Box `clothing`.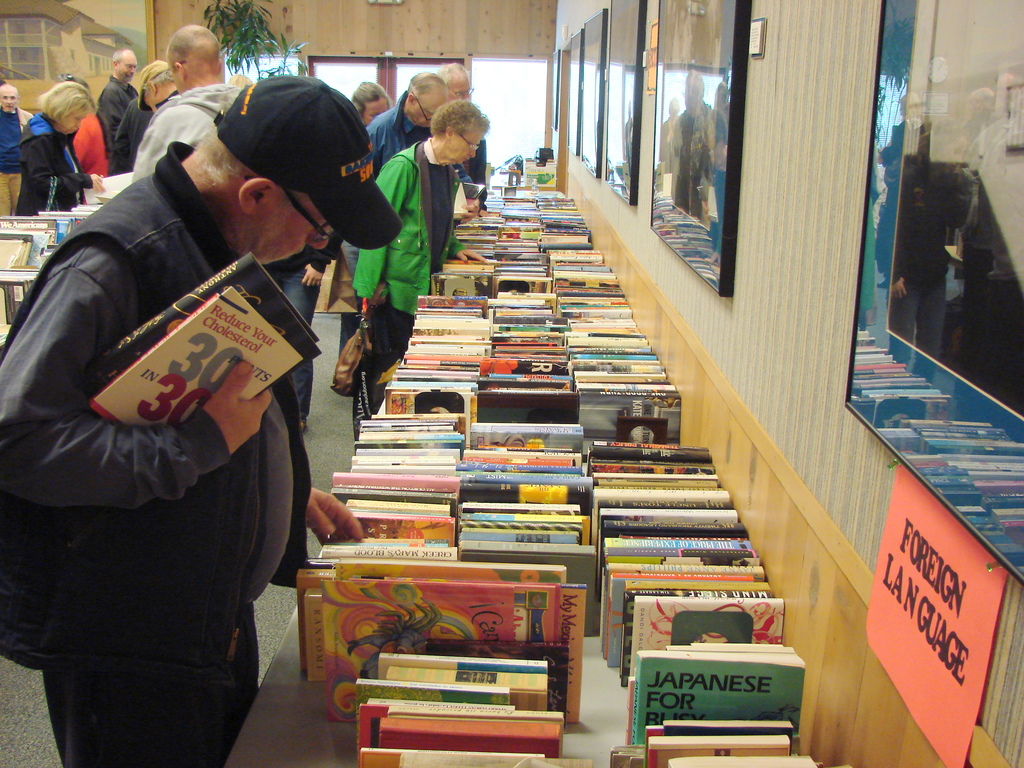
<region>95, 74, 140, 195</region>.
